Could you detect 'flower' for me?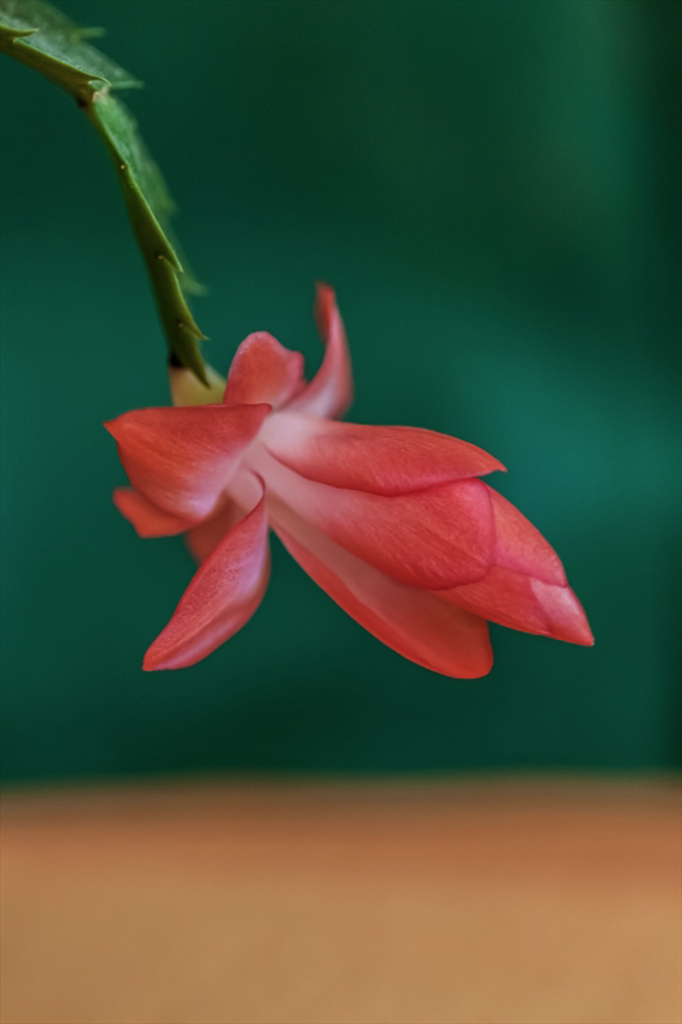
Detection result: left=87, top=282, right=636, bottom=675.
